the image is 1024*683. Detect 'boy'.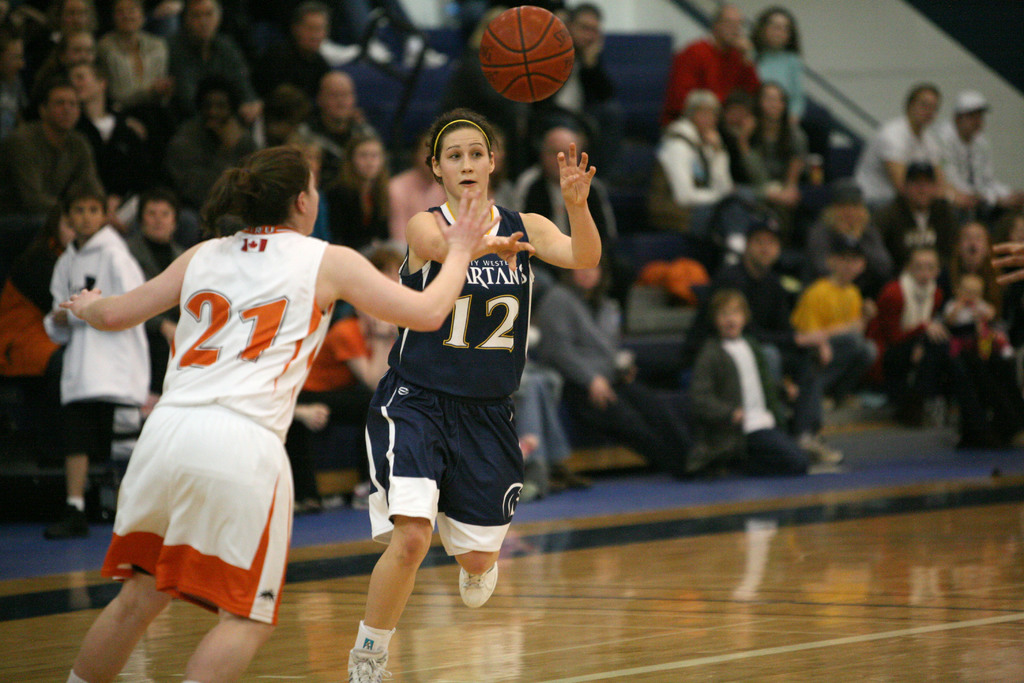
Detection: box(687, 287, 820, 479).
